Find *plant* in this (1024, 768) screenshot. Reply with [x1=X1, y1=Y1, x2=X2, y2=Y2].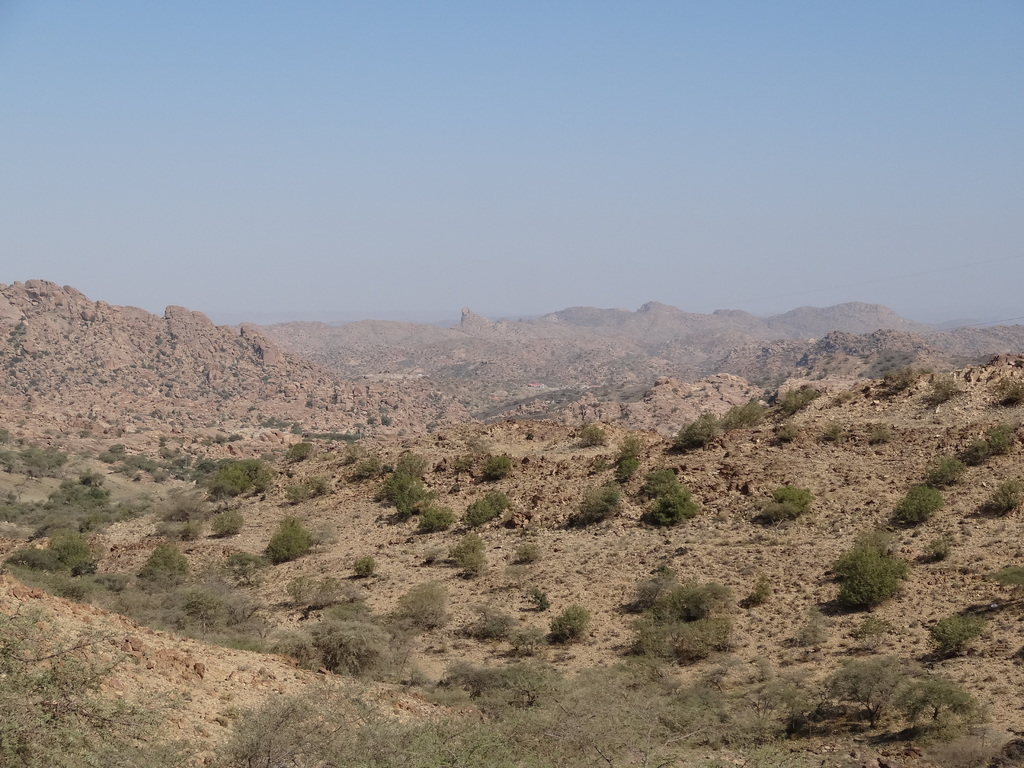
[x1=206, y1=465, x2=237, y2=494].
